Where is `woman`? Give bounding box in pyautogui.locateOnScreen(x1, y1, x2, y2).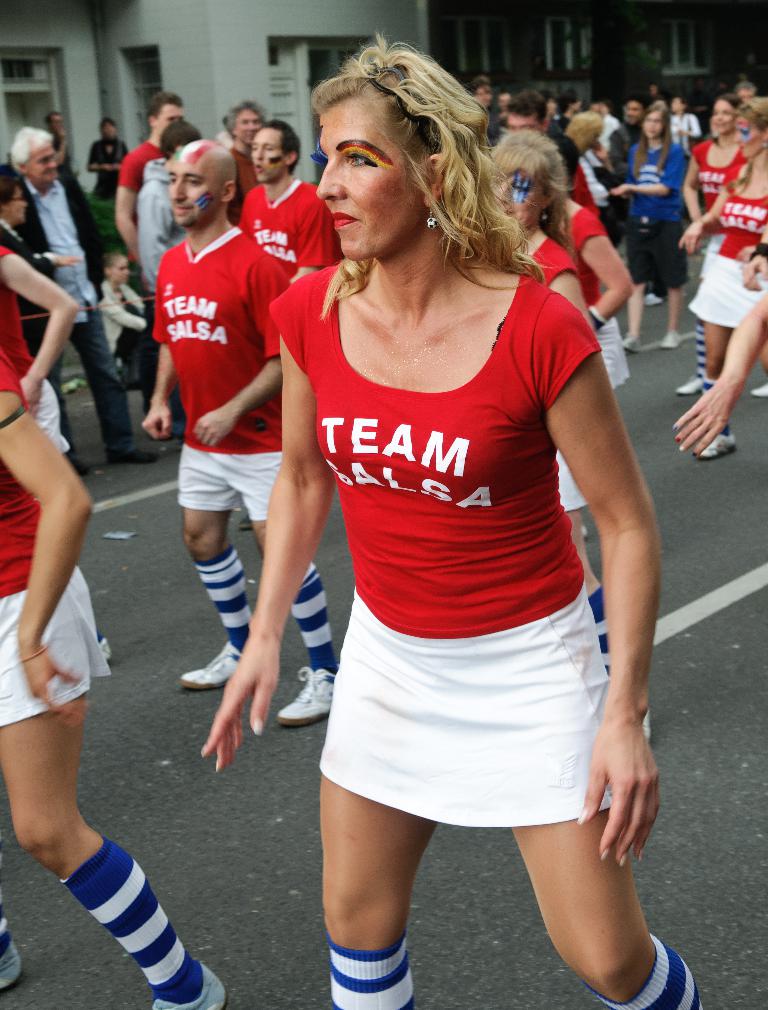
pyautogui.locateOnScreen(673, 94, 767, 463).
